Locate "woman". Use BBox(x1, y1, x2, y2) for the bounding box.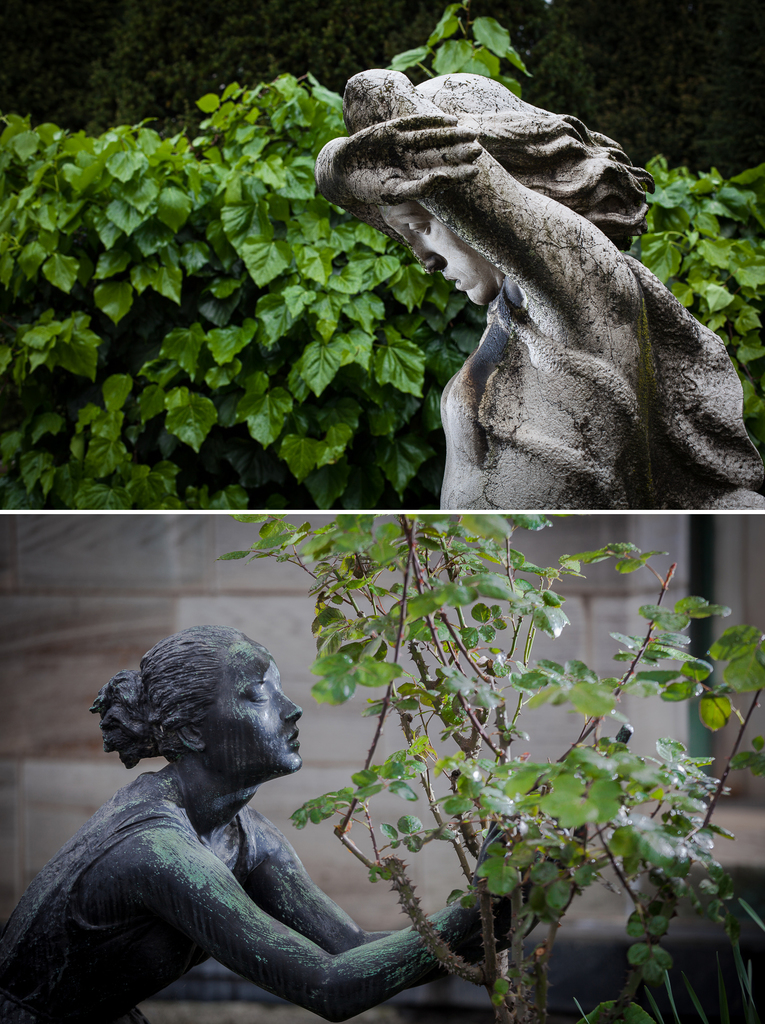
BBox(0, 630, 538, 1023).
